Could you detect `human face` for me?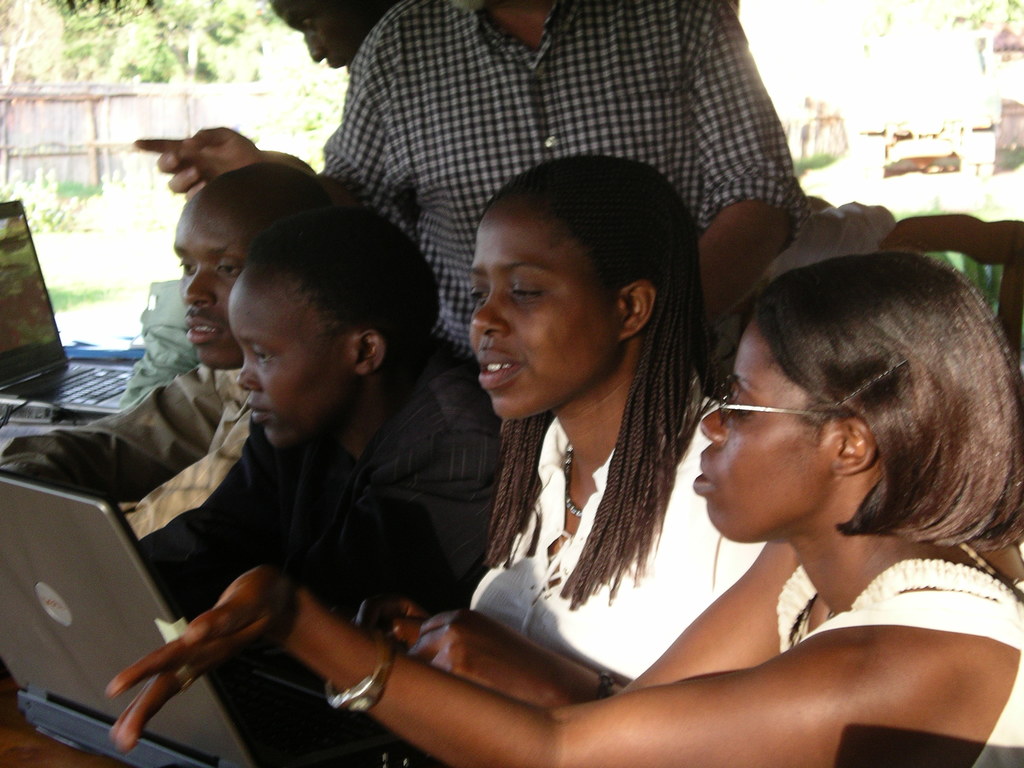
Detection result: bbox=(687, 320, 828, 541).
